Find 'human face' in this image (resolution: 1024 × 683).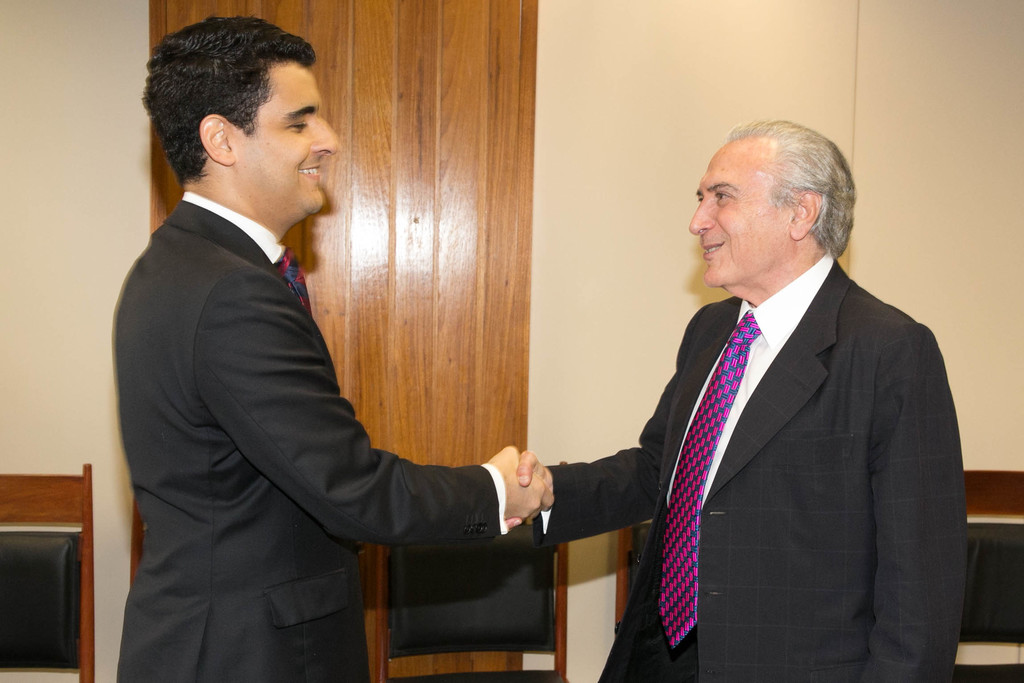
x1=239, y1=62, x2=340, y2=218.
